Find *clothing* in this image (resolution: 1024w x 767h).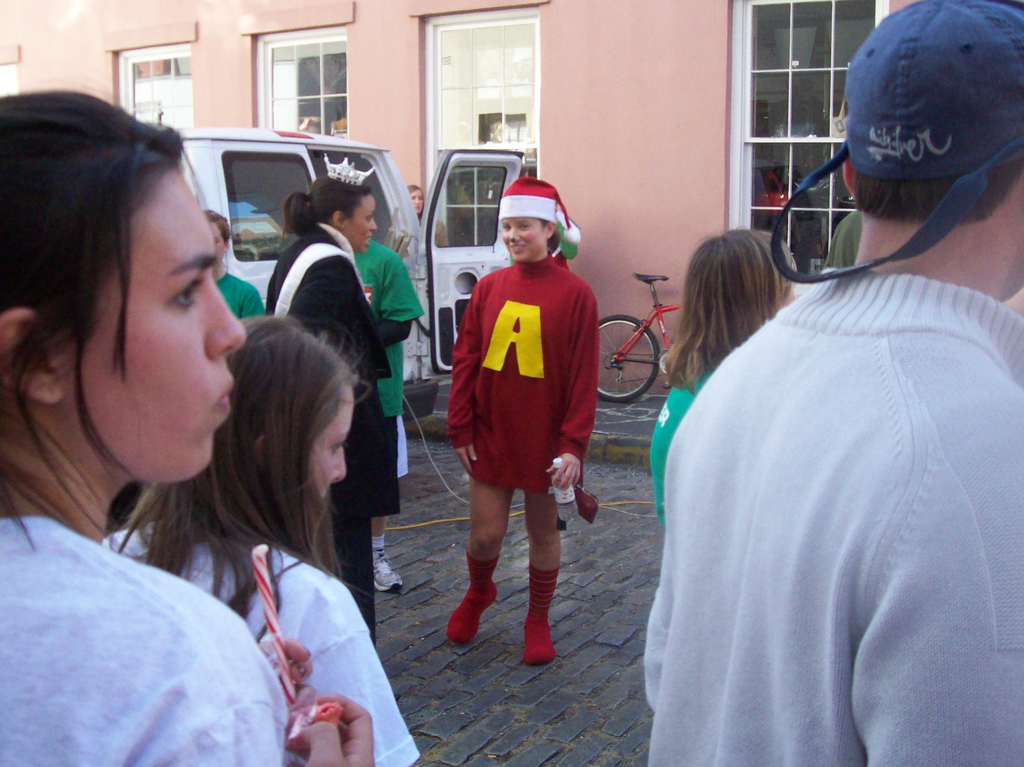
region(351, 237, 429, 484).
